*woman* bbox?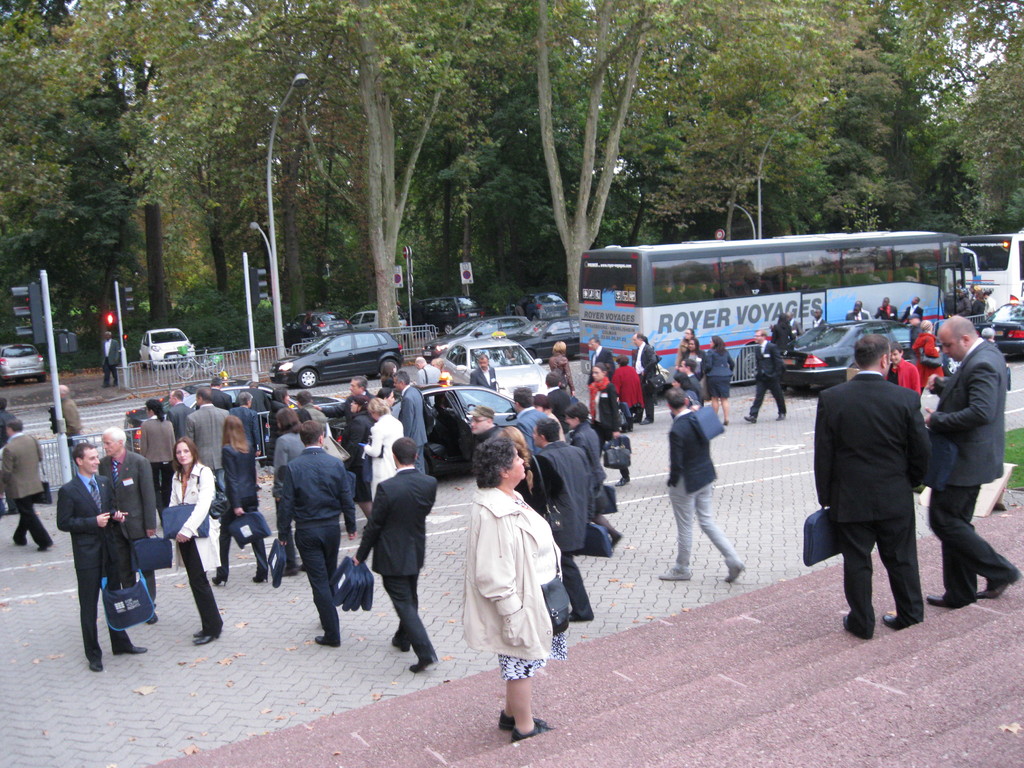
{"left": 546, "top": 339, "right": 580, "bottom": 397}
